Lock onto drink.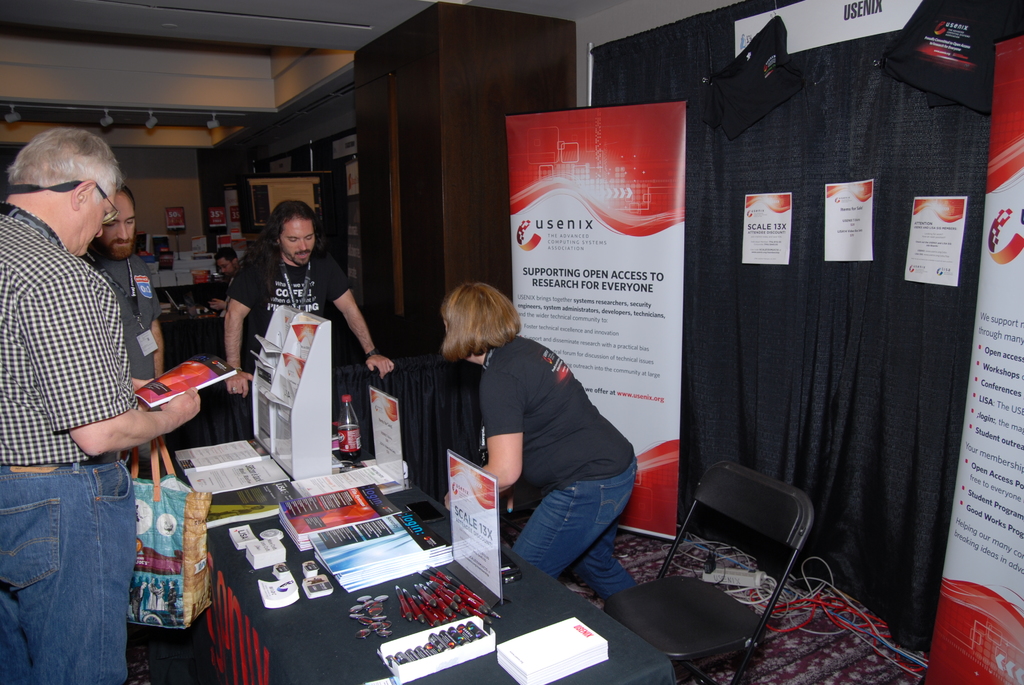
Locked: 337, 427, 366, 462.
